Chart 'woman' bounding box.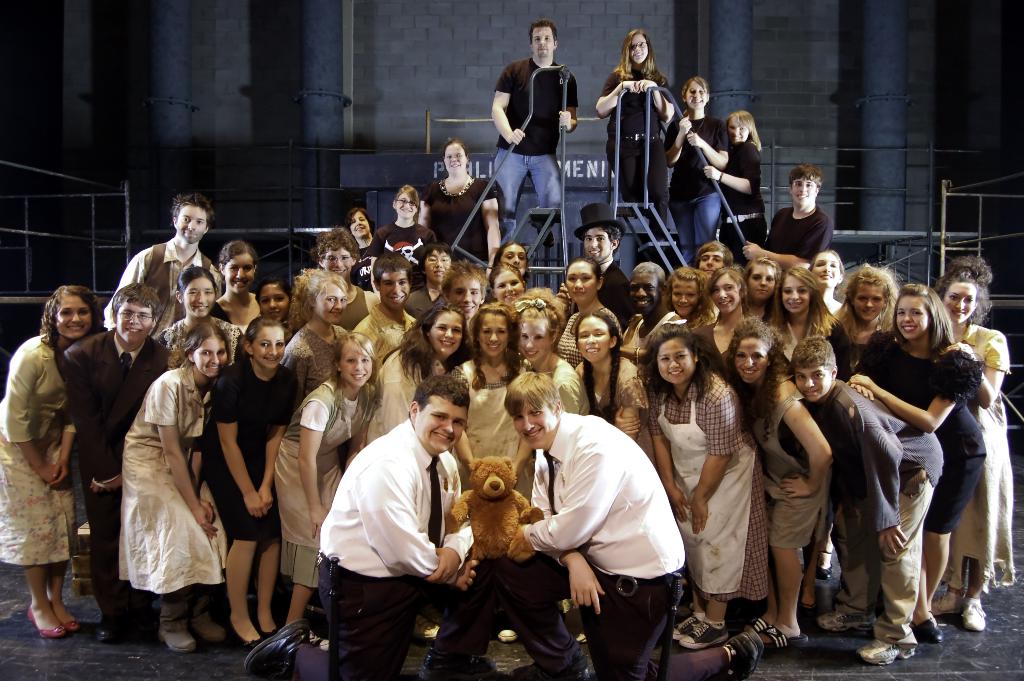
Charted: [left=487, top=239, right=535, bottom=284].
